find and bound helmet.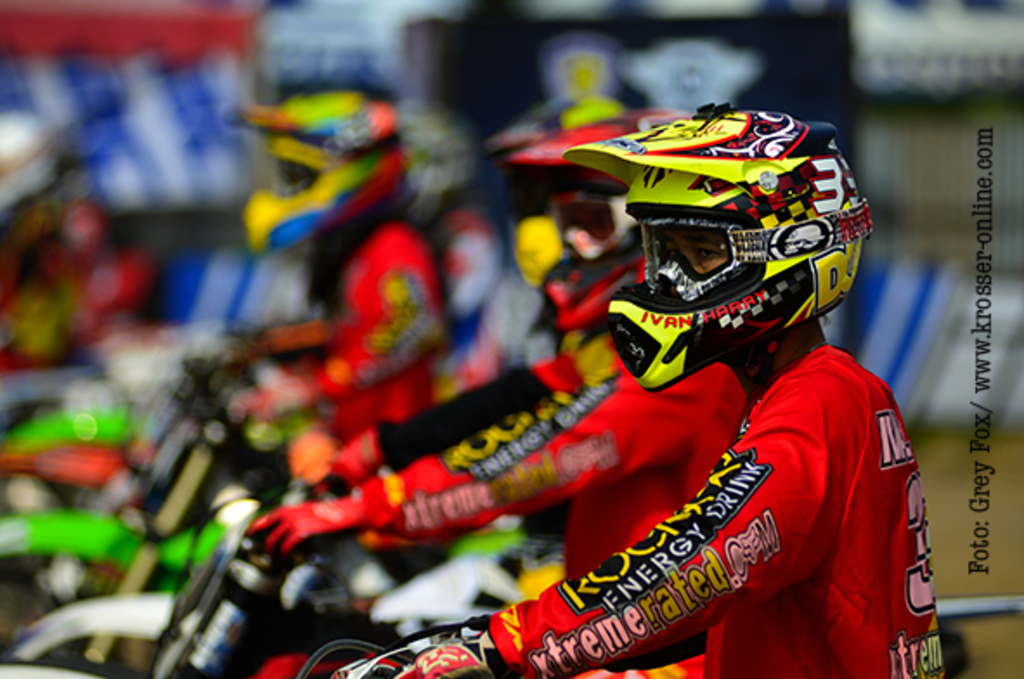
Bound: 0/109/55/215.
